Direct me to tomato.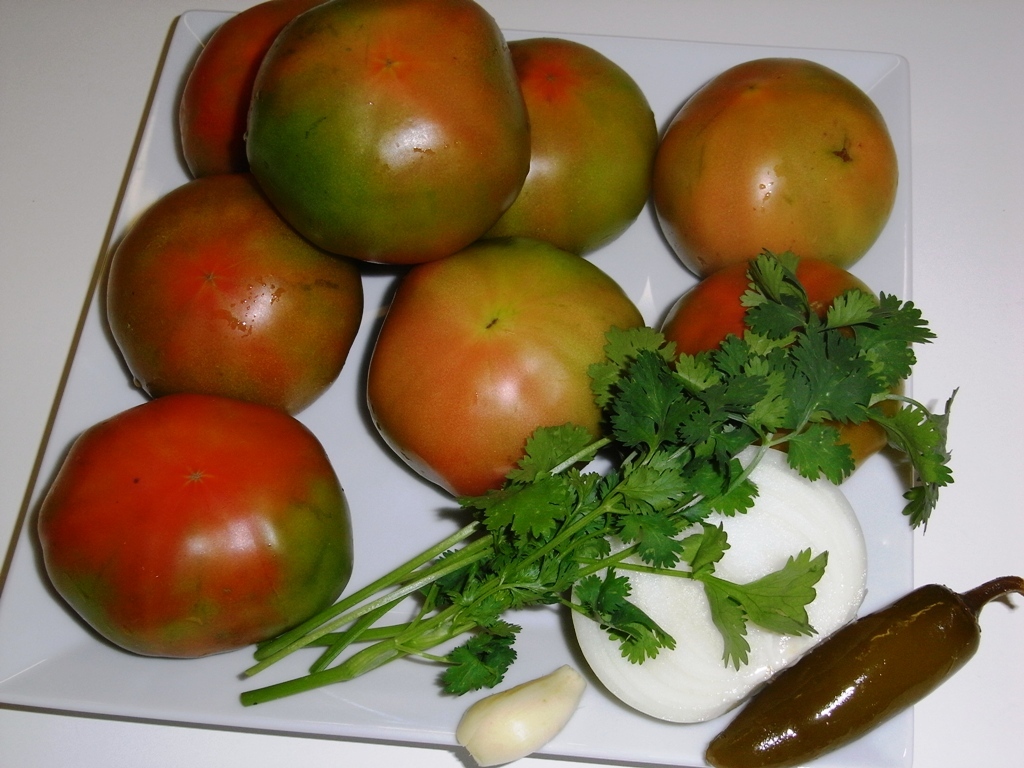
Direction: rect(243, 0, 534, 264).
